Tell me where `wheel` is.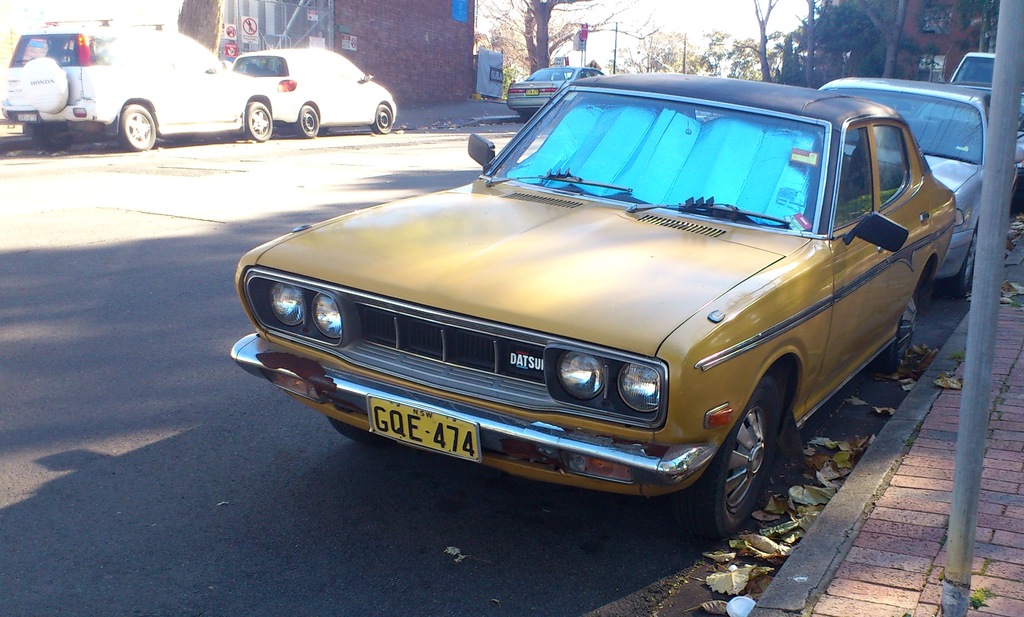
`wheel` is at crop(859, 291, 916, 380).
